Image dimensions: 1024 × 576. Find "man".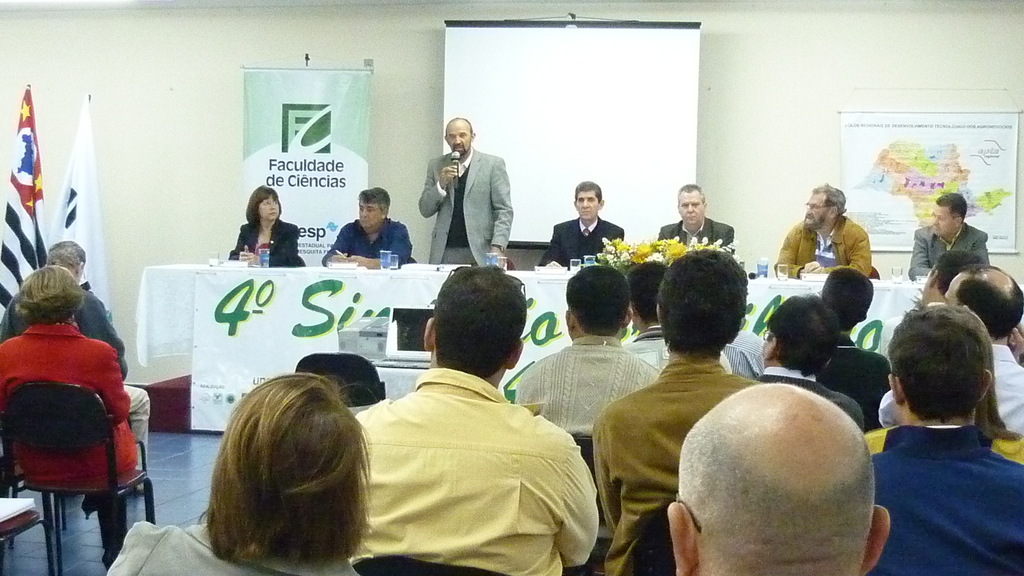
select_region(650, 179, 736, 255).
